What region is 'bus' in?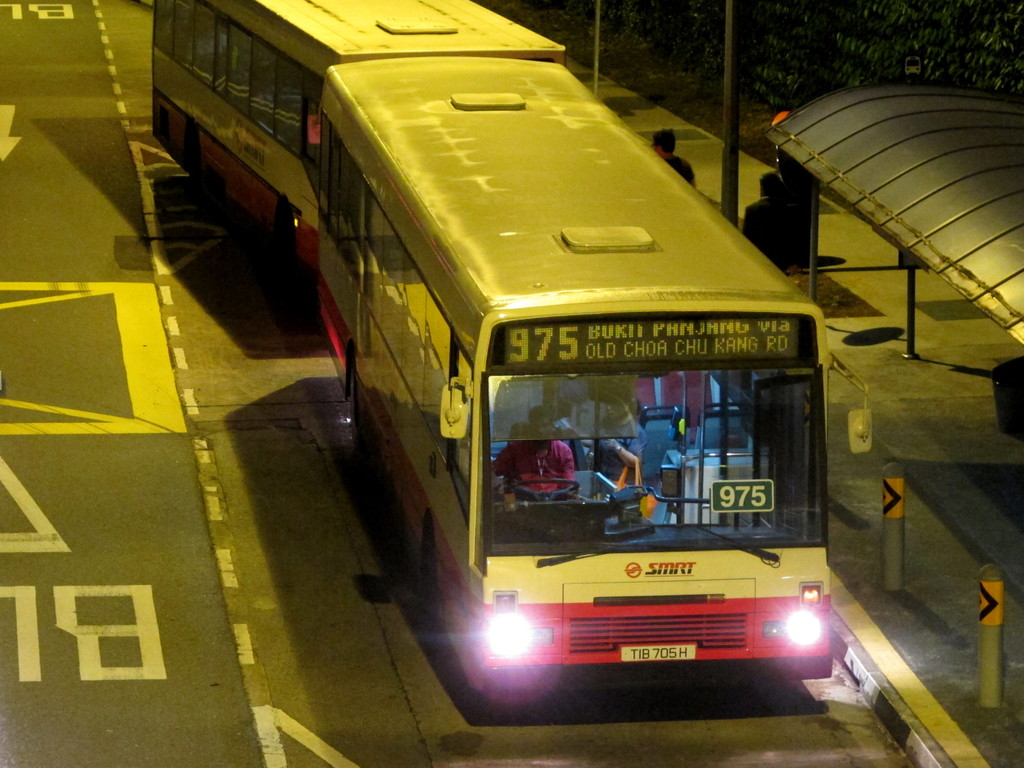
(x1=147, y1=0, x2=571, y2=278).
